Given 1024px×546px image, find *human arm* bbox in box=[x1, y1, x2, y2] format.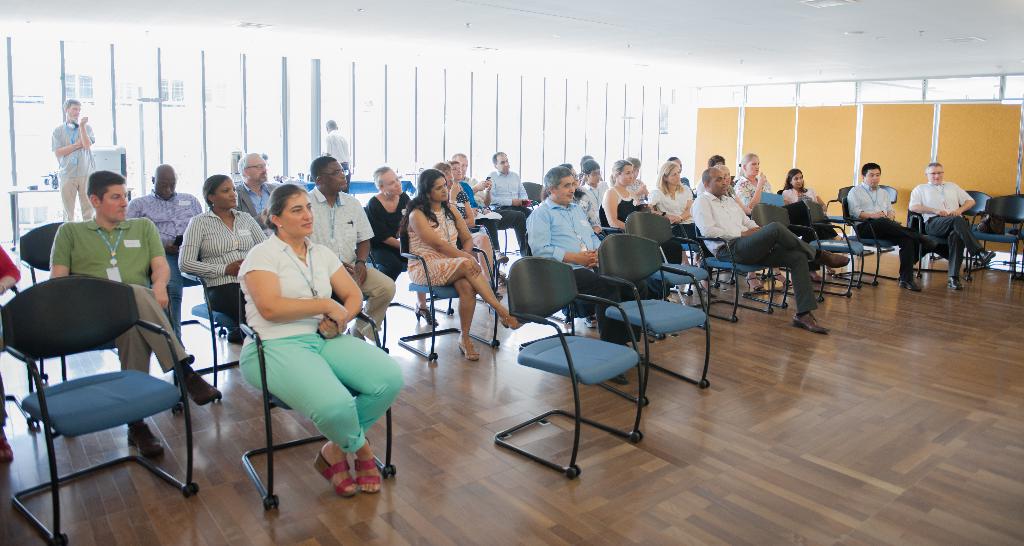
box=[0, 242, 19, 291].
